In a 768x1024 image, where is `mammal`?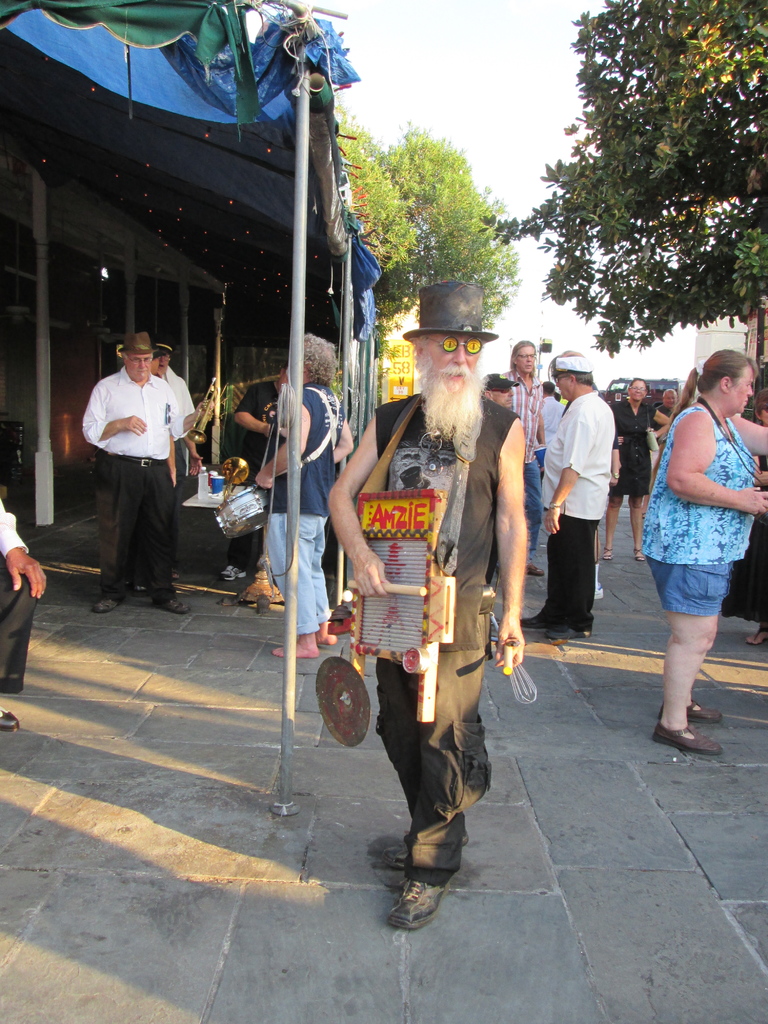
152,346,203,522.
